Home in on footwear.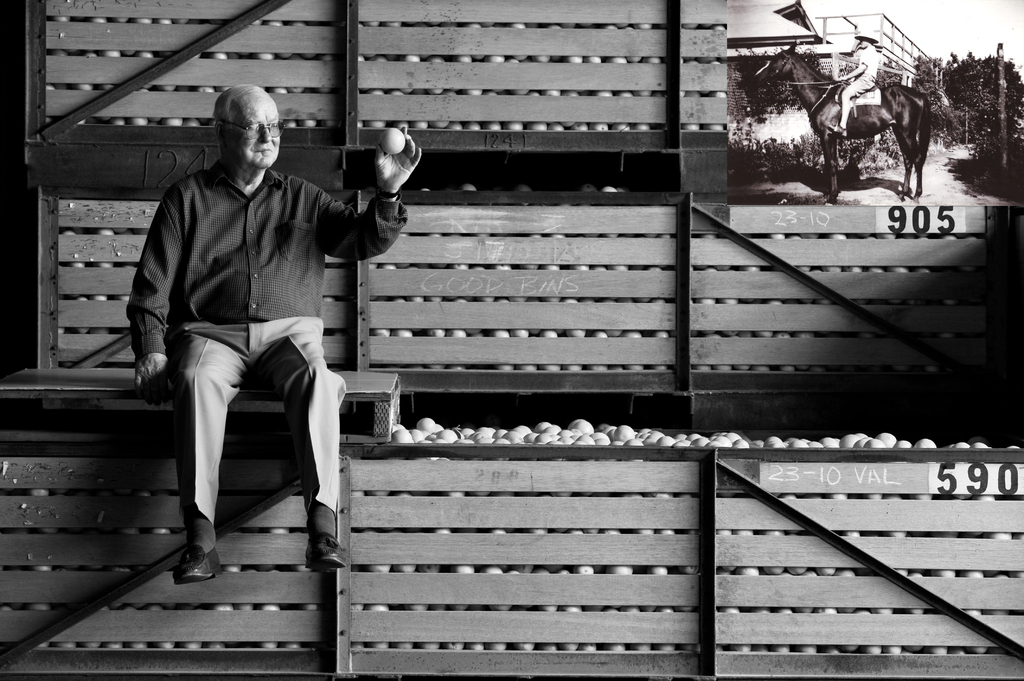
Homed in at box=[170, 540, 223, 581].
